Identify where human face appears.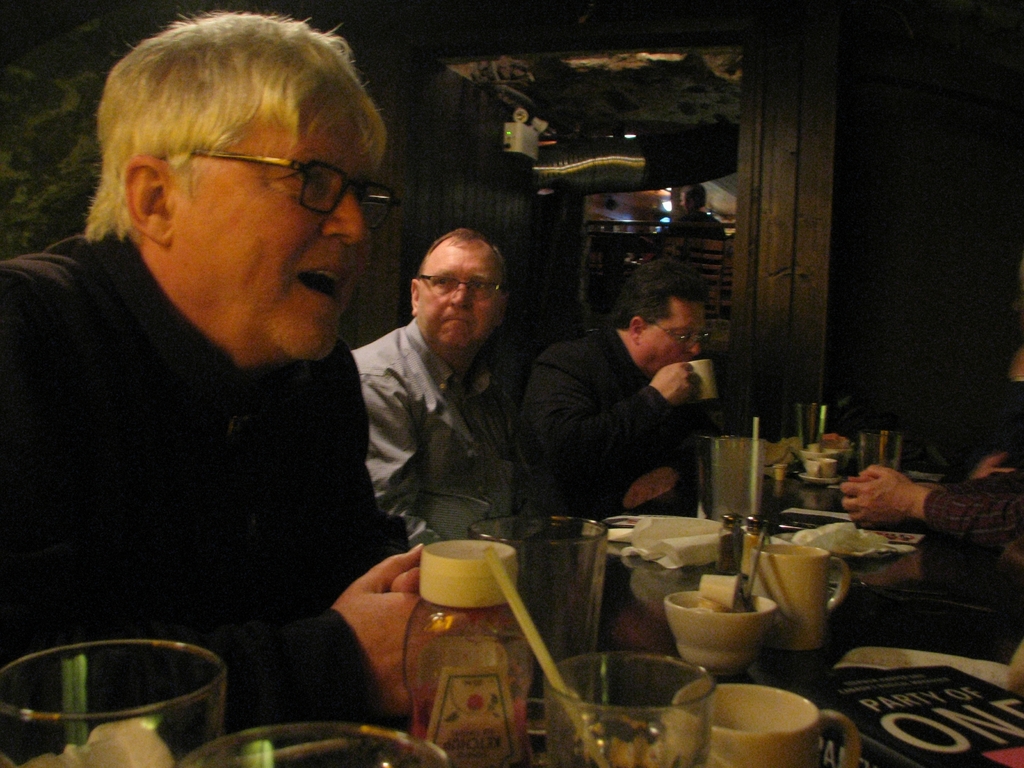
Appears at [left=634, top=300, right=715, bottom=373].
